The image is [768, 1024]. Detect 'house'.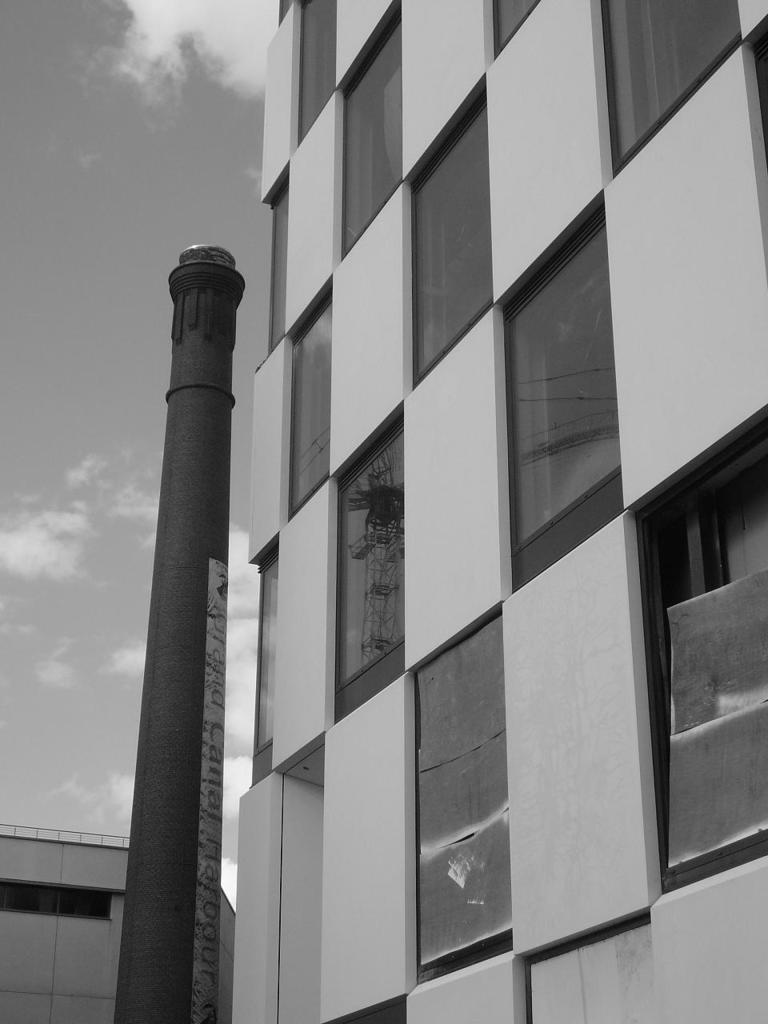
Detection: <region>1, 822, 137, 1023</region>.
